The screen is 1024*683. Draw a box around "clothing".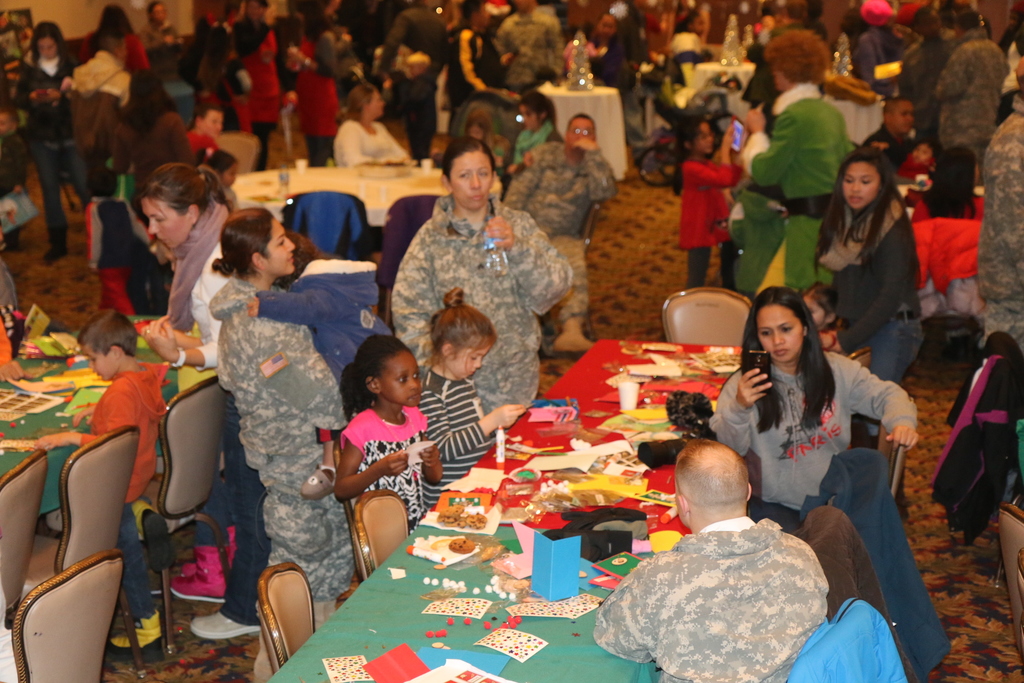
rect(57, 50, 122, 205).
